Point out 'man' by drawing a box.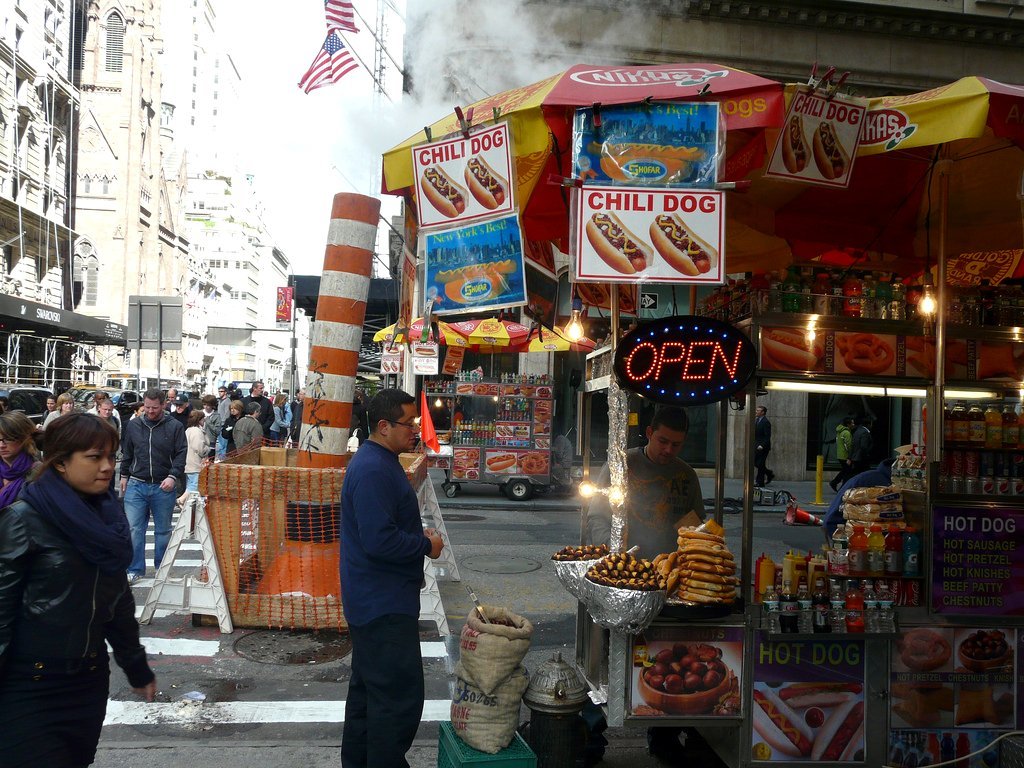
rect(854, 416, 869, 475).
